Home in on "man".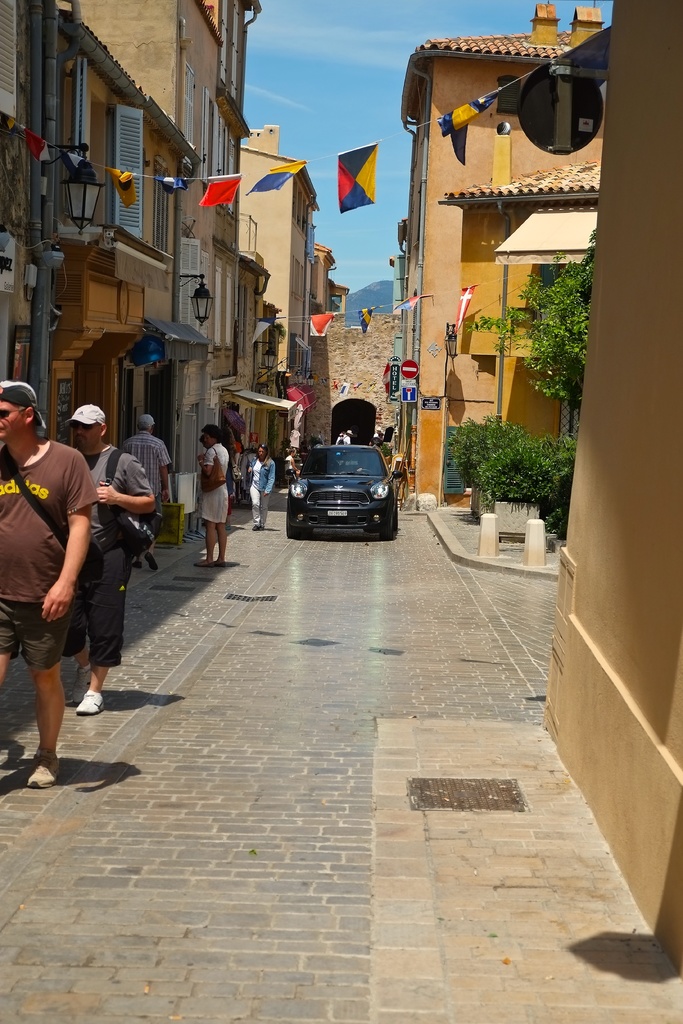
Homed in at l=55, t=391, r=153, b=713.
